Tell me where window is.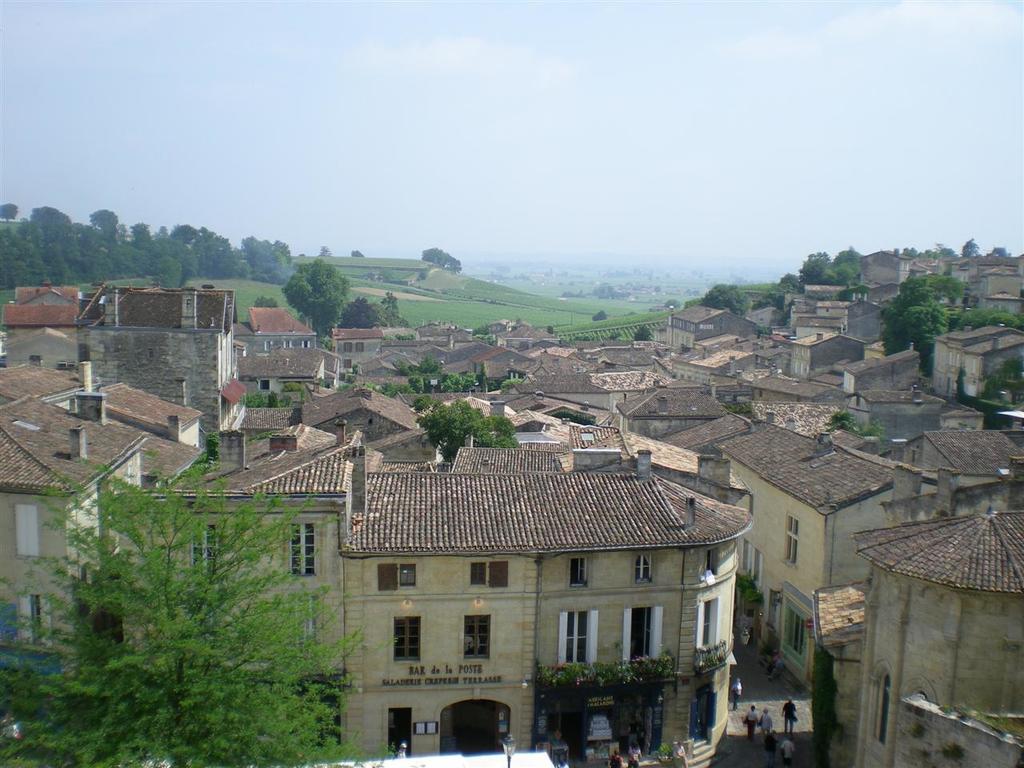
window is at x1=696, y1=546, x2=714, y2=578.
